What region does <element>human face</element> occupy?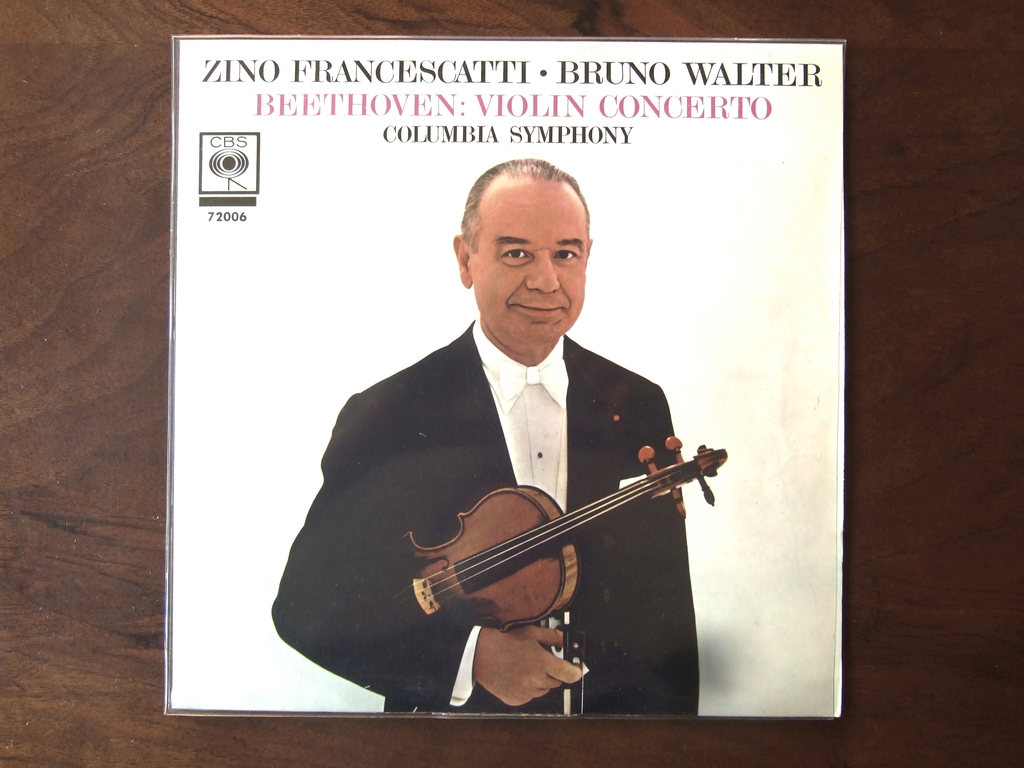
(481,184,588,340).
